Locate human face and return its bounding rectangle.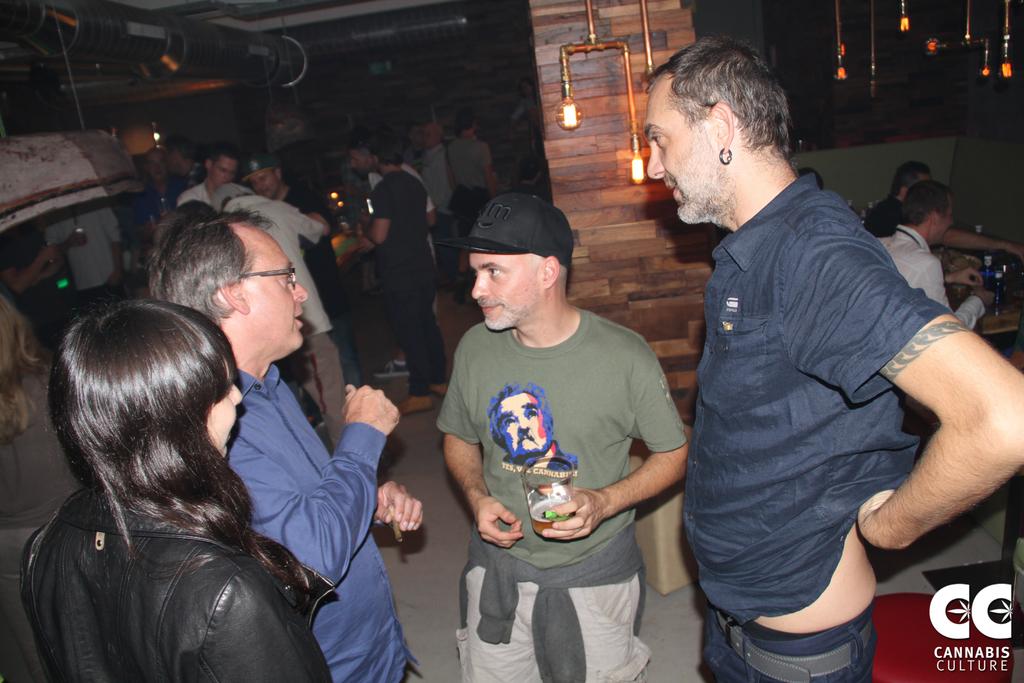
(246,226,305,355).
